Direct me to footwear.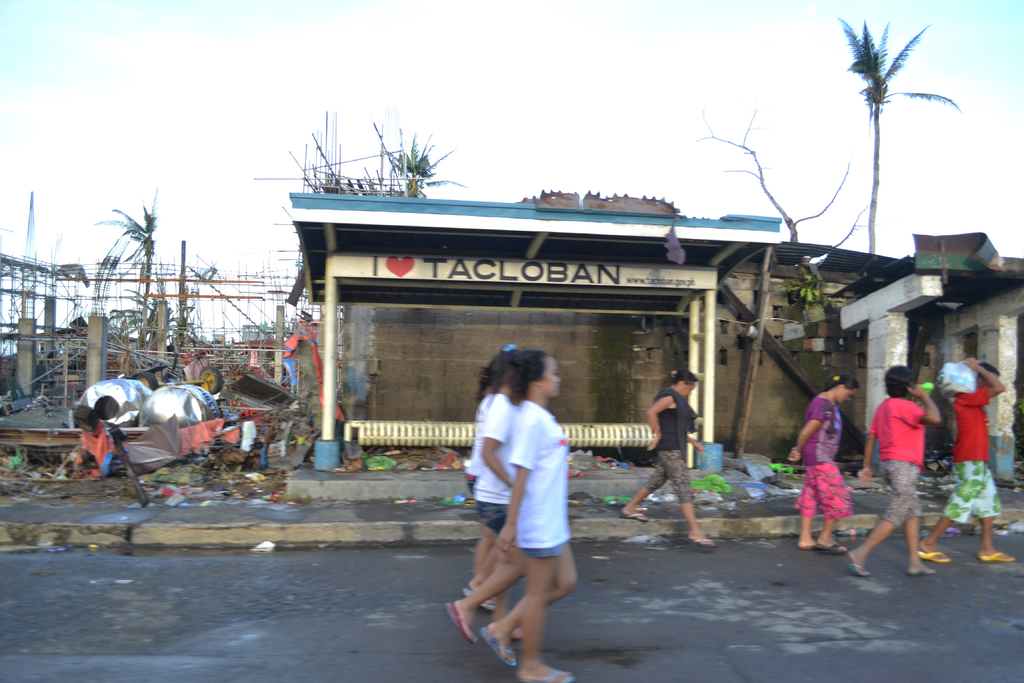
Direction: bbox=[913, 550, 950, 566].
